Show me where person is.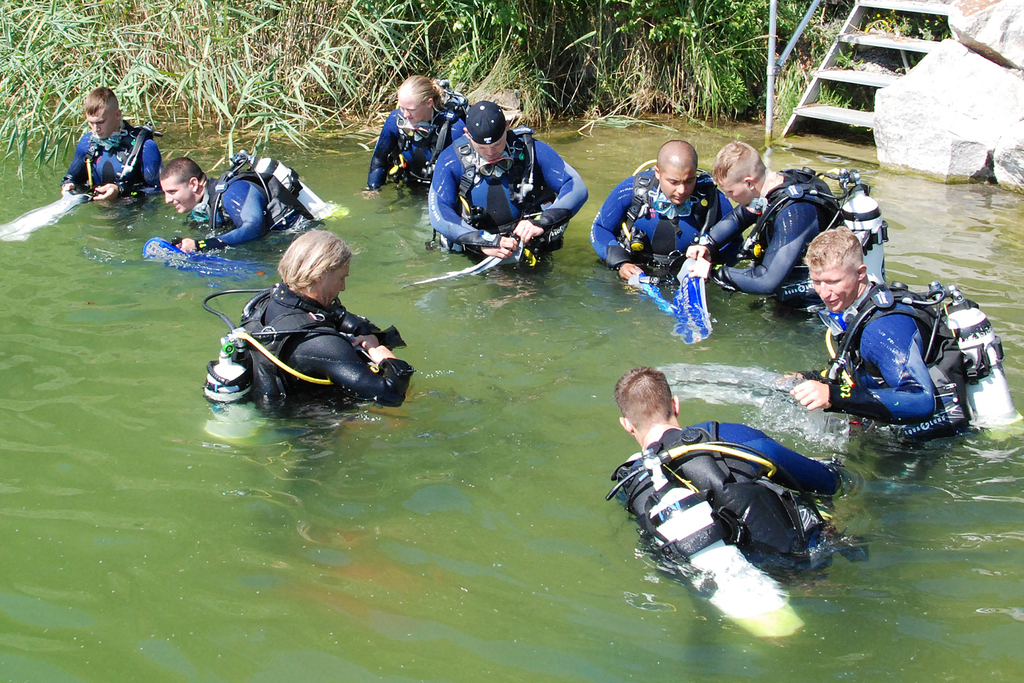
person is at locate(154, 155, 304, 250).
